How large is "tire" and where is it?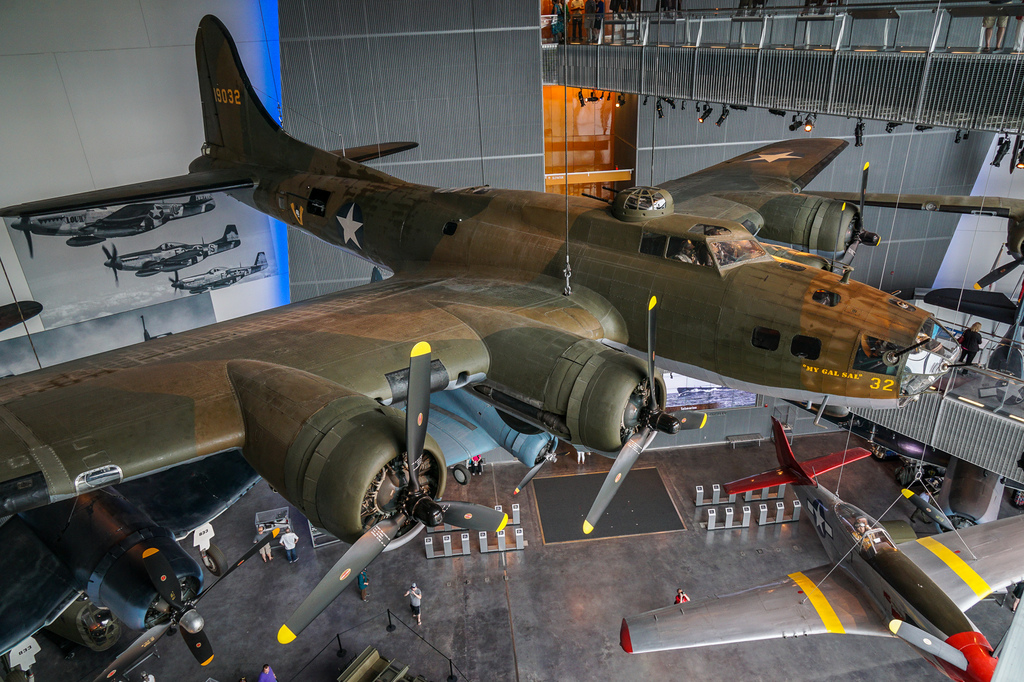
Bounding box: 337:647:347:655.
